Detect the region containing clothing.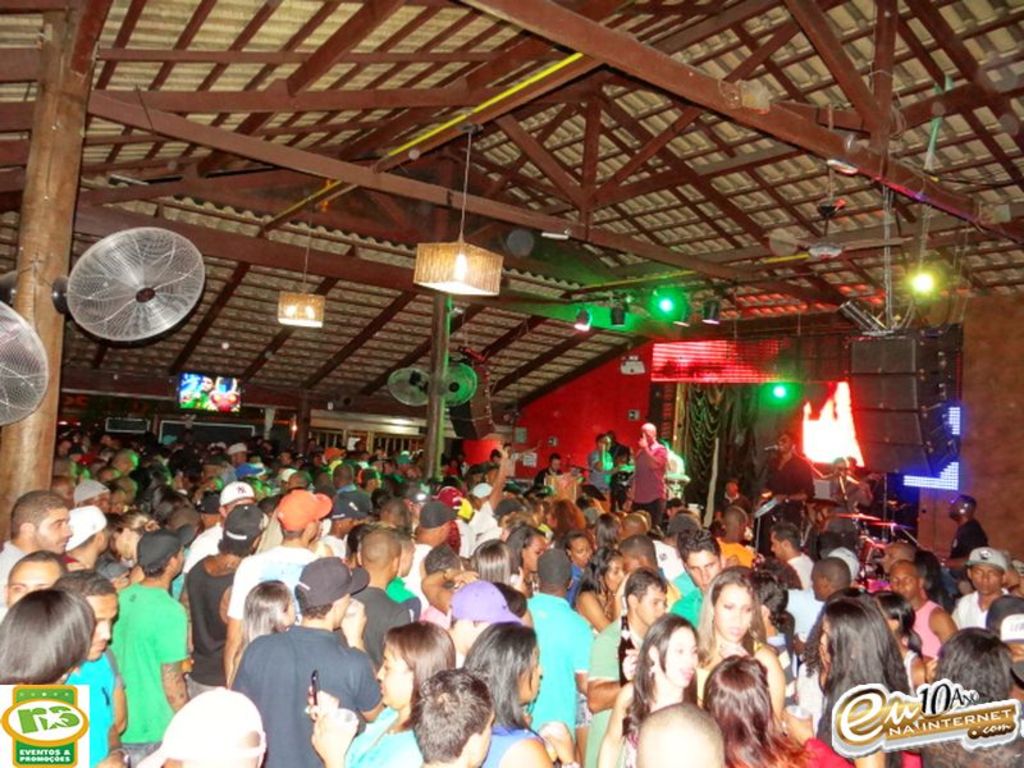
rect(915, 602, 945, 664).
